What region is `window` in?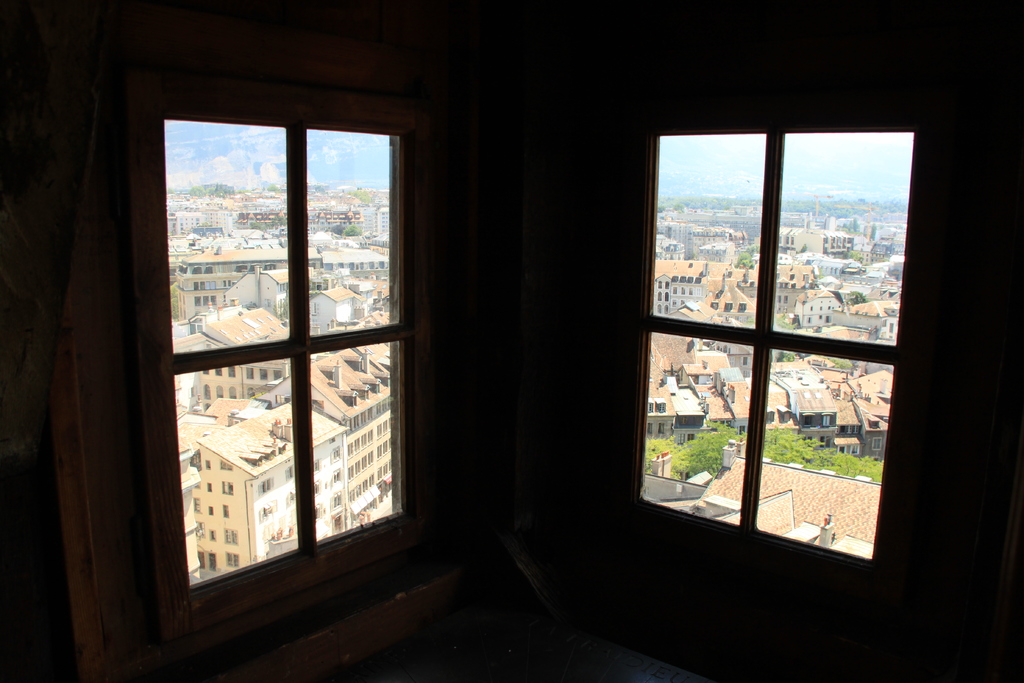
<region>347, 460, 390, 504</region>.
